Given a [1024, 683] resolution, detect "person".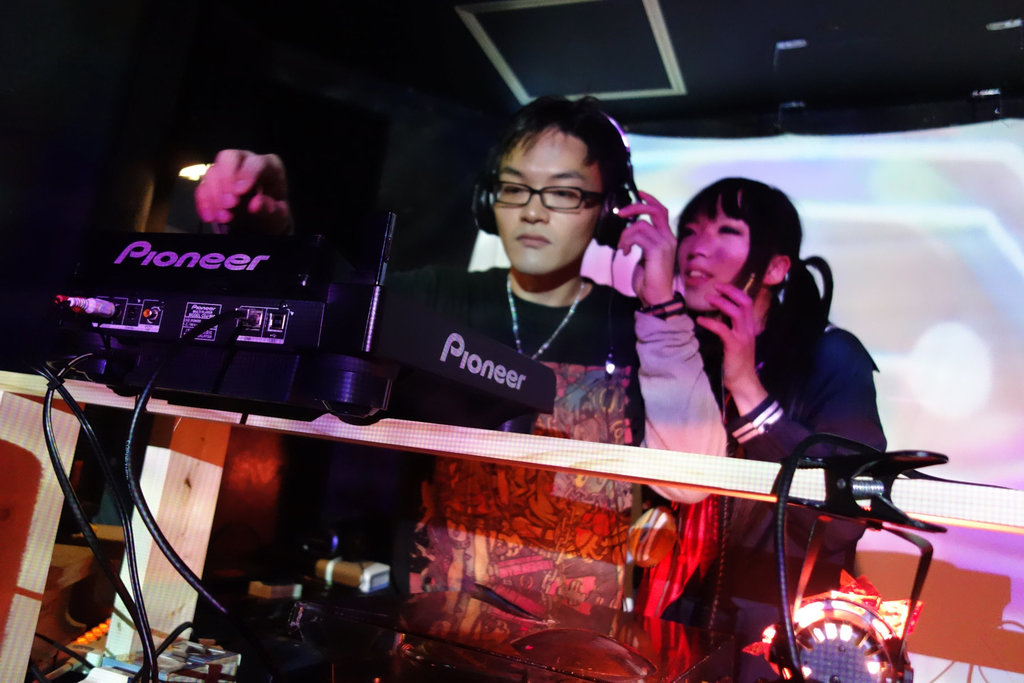
x1=193 y1=97 x2=725 y2=682.
